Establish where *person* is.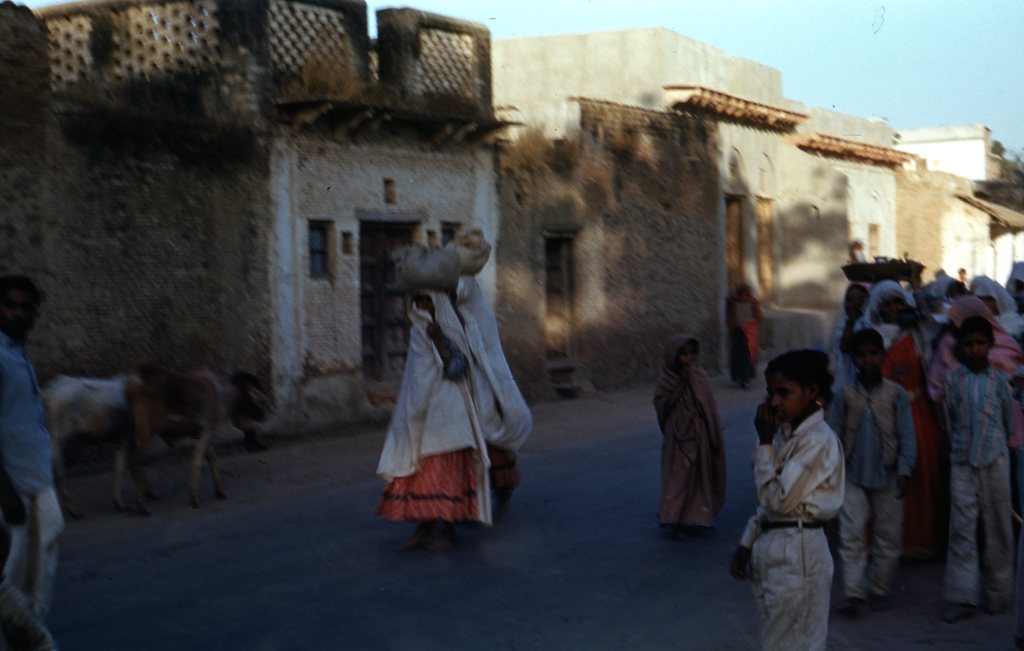
Established at (left=662, top=336, right=722, bottom=531).
